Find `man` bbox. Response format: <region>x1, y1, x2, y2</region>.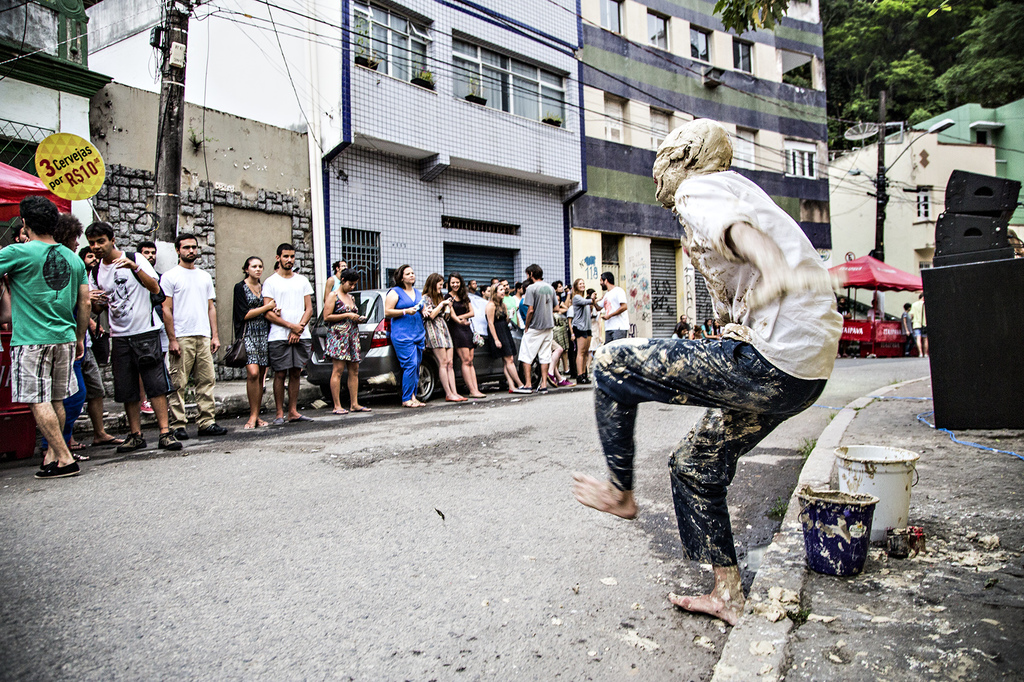
<region>77, 246, 110, 420</region>.
